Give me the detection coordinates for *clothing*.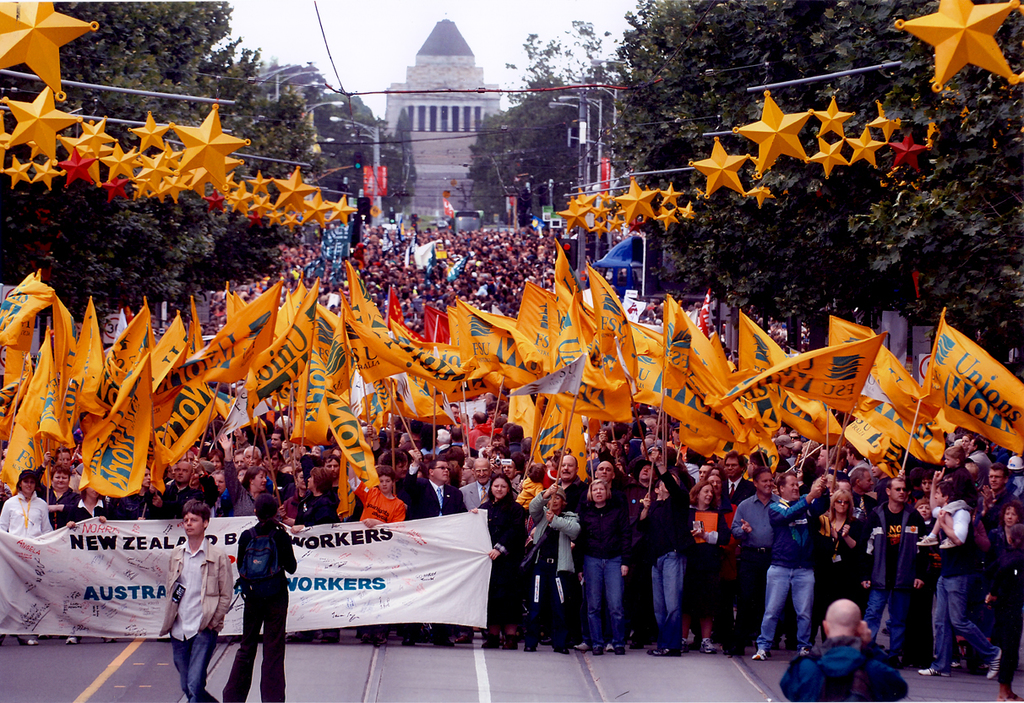
873:498:923:659.
